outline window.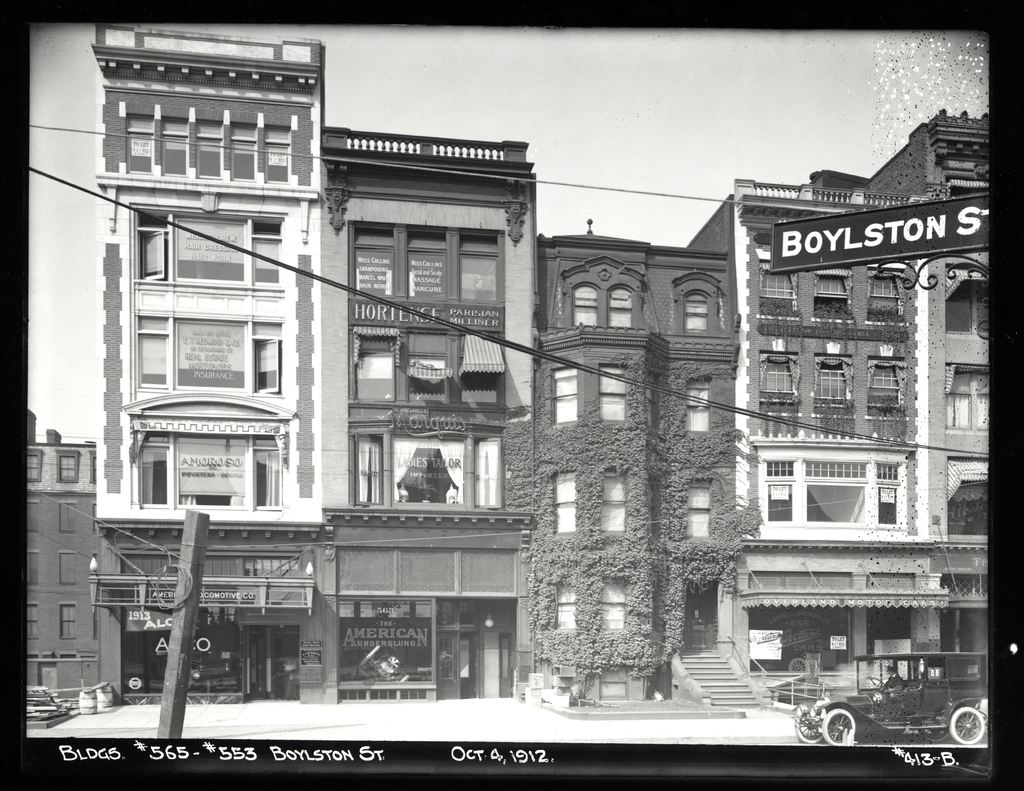
Outline: locate(685, 289, 711, 335).
